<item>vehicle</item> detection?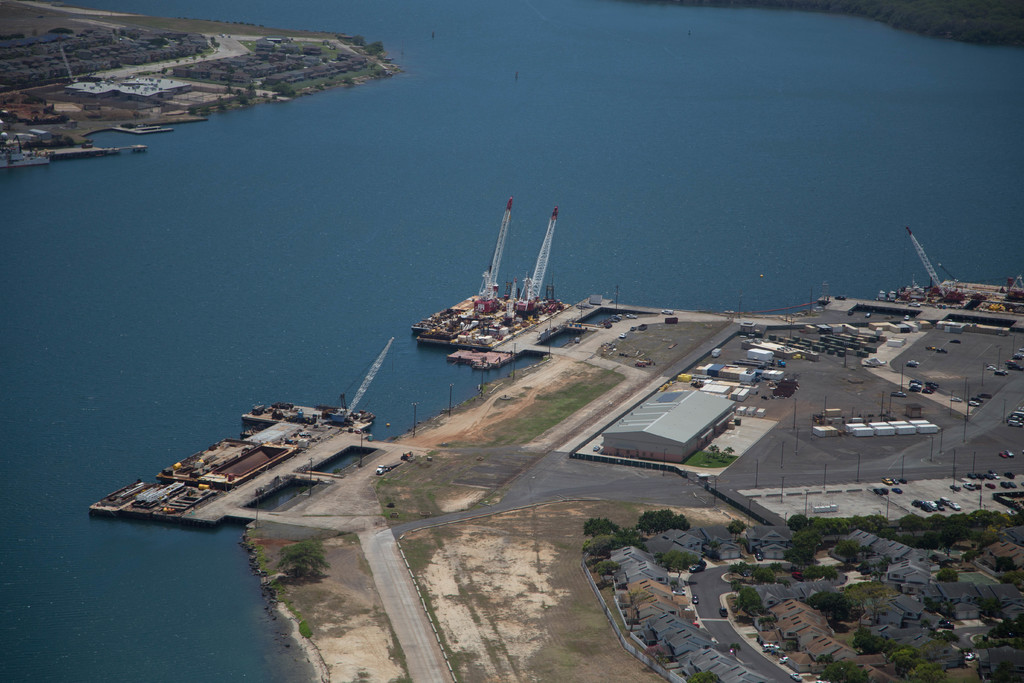
bbox(951, 395, 964, 406)
